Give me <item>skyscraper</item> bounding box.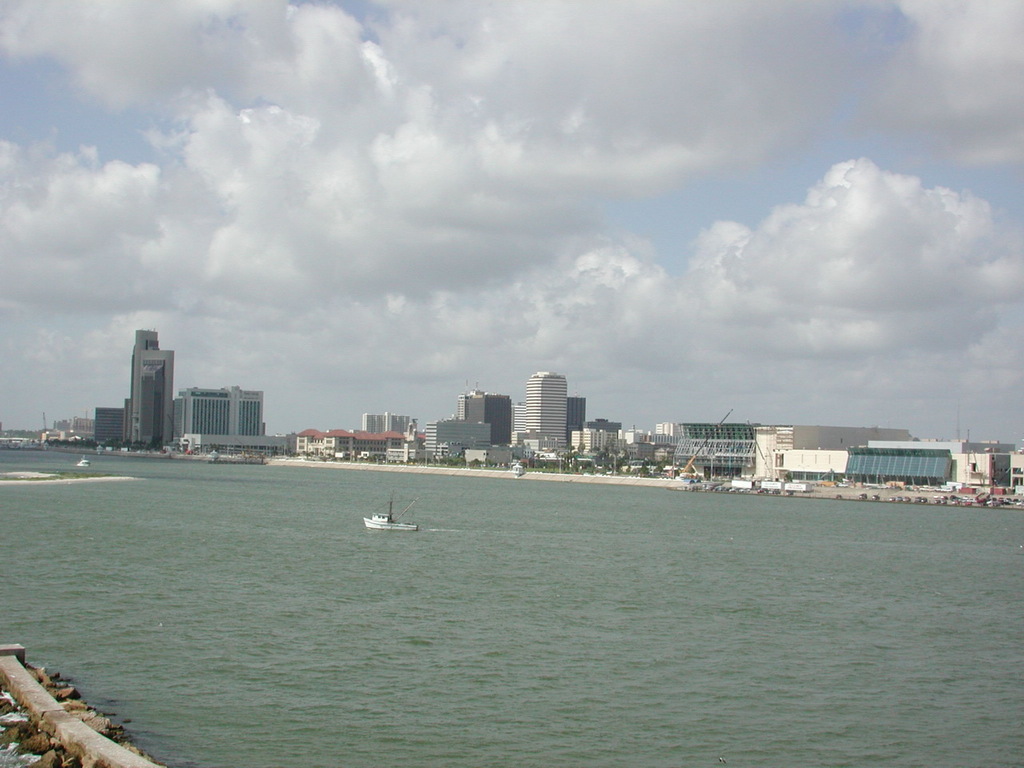
(x1=91, y1=321, x2=181, y2=454).
